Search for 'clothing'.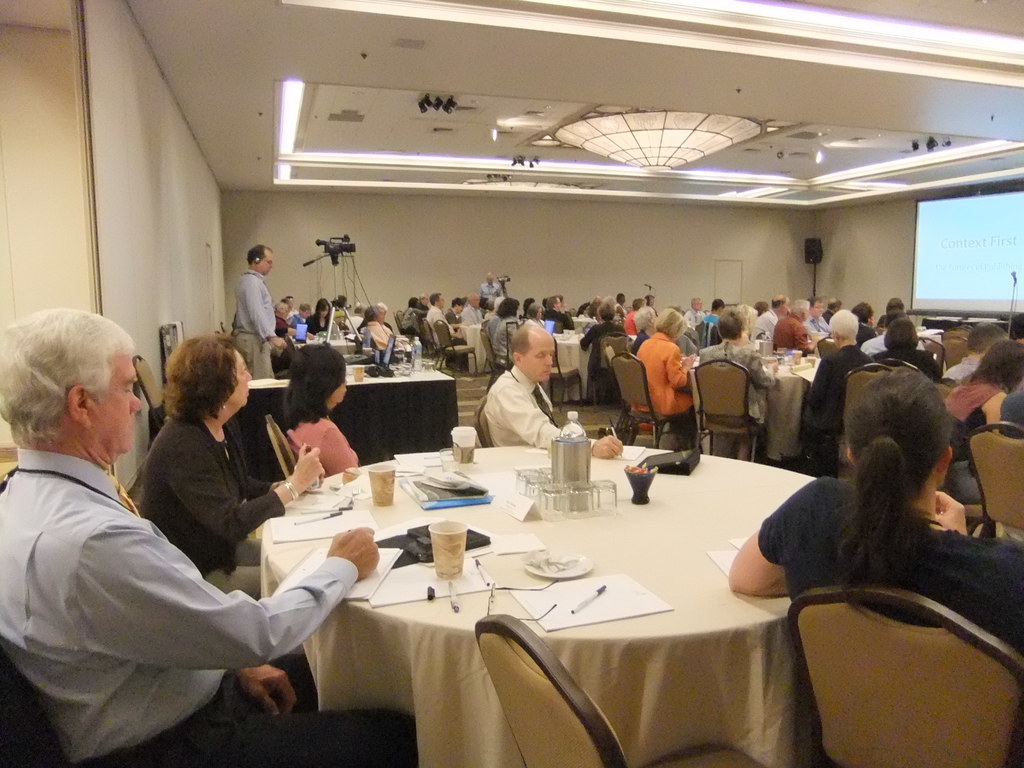
Found at 231,264,276,379.
